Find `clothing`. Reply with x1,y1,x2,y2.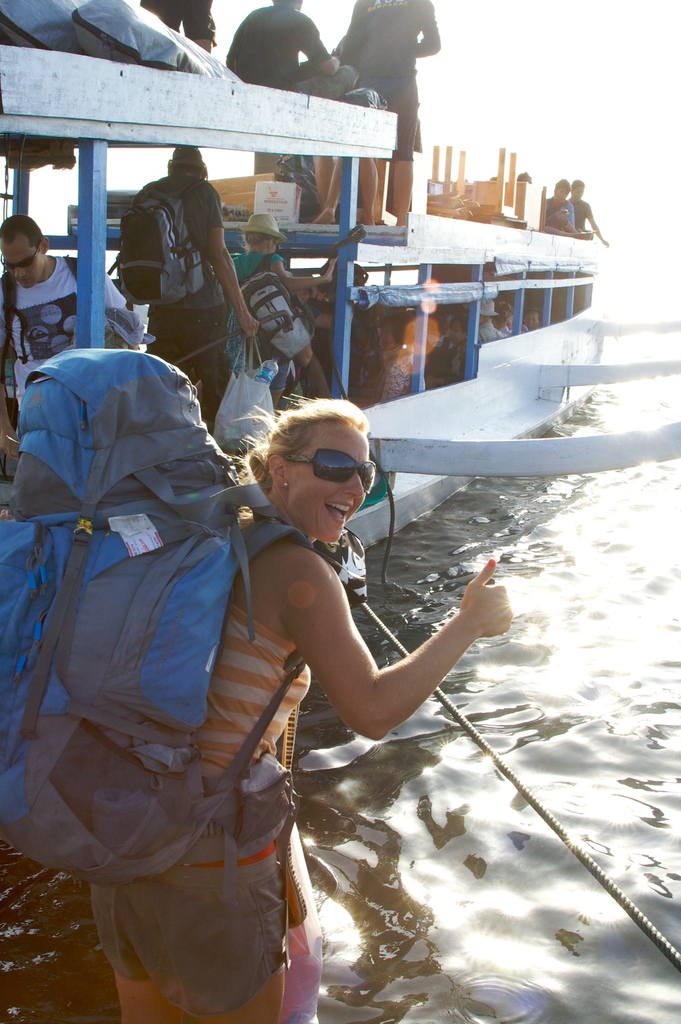
101,470,316,986.
